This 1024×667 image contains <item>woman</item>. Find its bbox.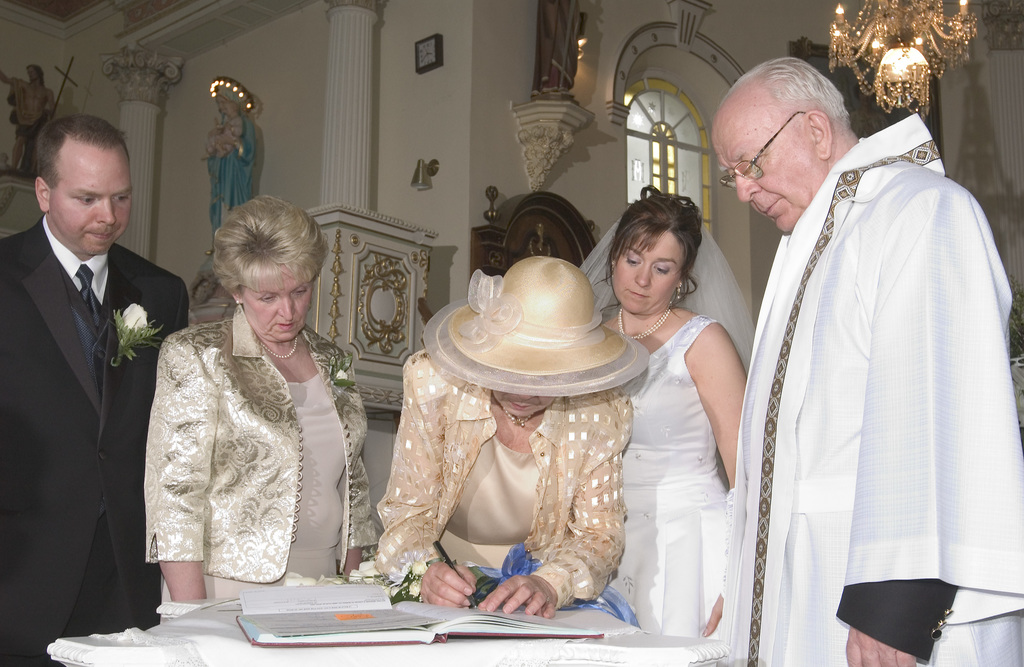
bbox=[374, 251, 646, 618].
